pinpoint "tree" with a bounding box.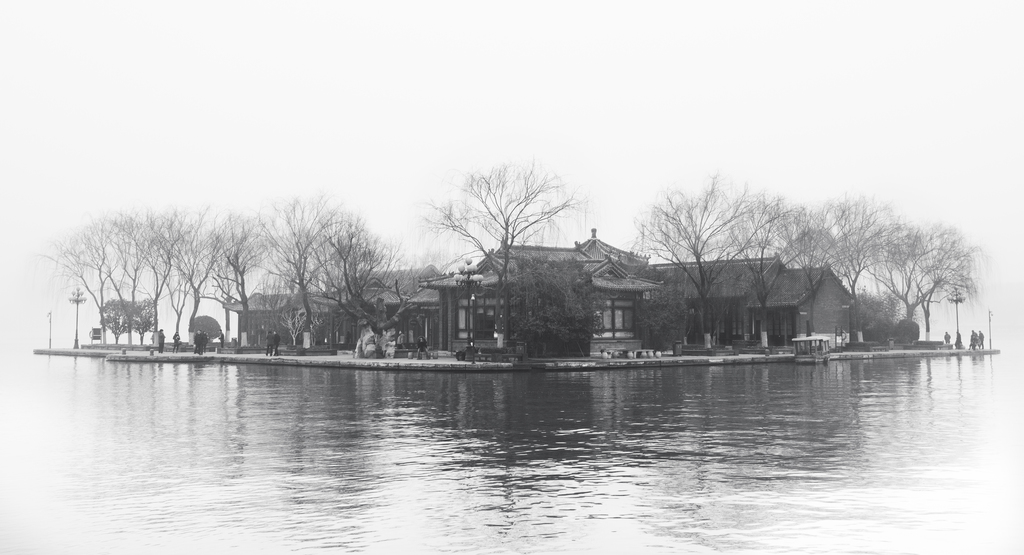
[x1=417, y1=140, x2=591, y2=324].
